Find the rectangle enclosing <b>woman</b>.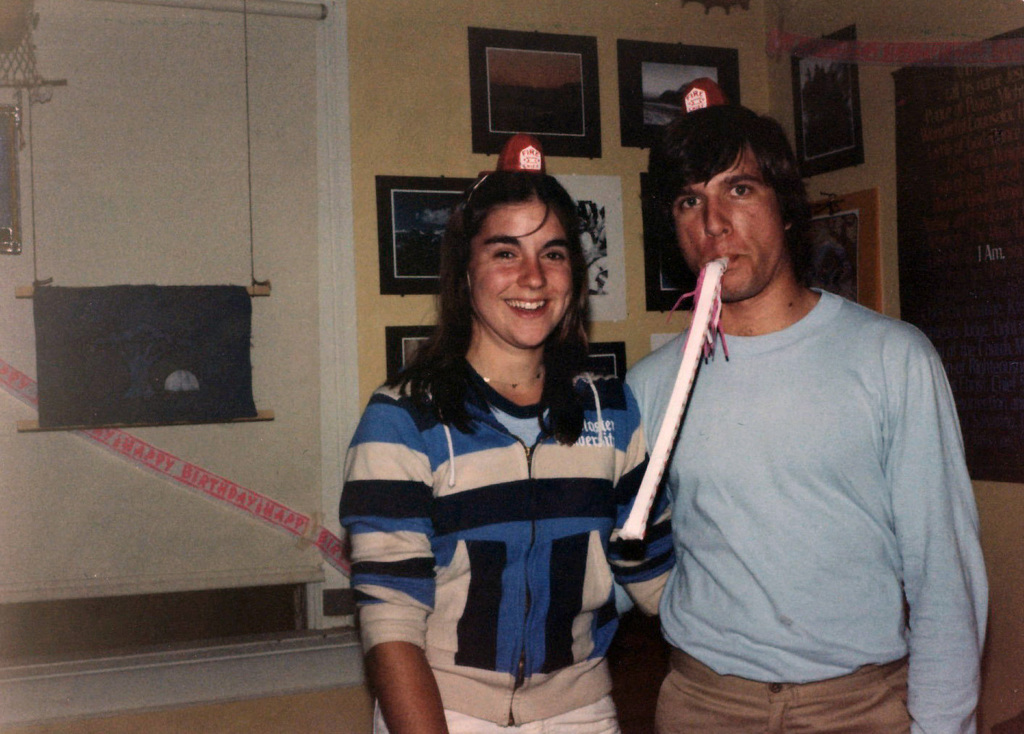
bbox=[338, 164, 666, 725].
